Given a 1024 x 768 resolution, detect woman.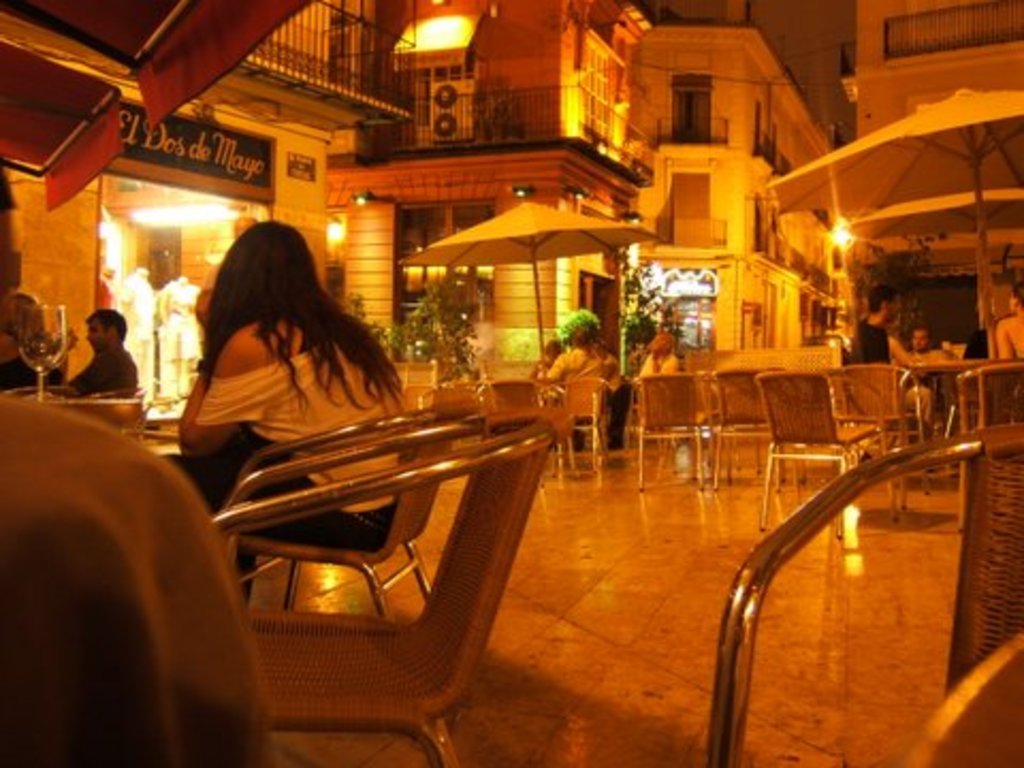
<box>151,201,427,563</box>.
